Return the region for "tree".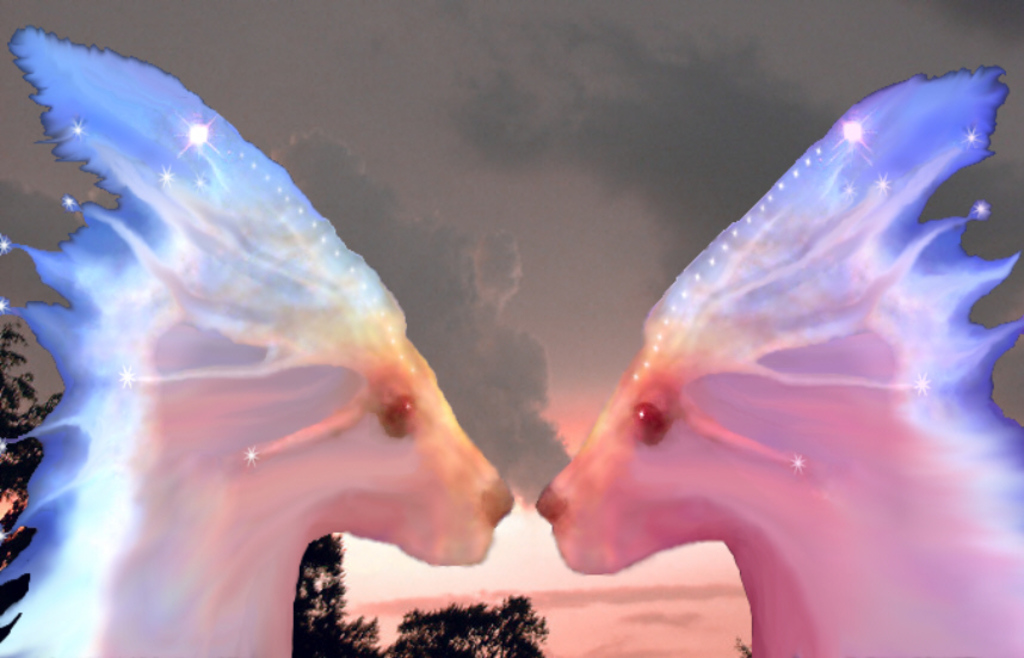
bbox=(0, 325, 551, 657).
